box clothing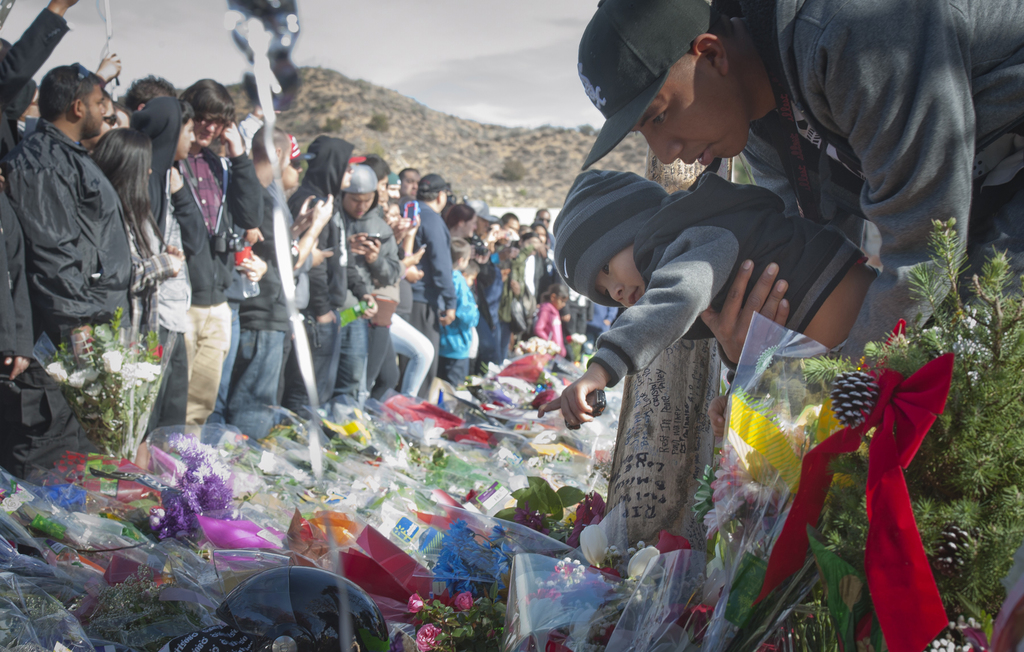
bbox=[440, 272, 483, 380]
